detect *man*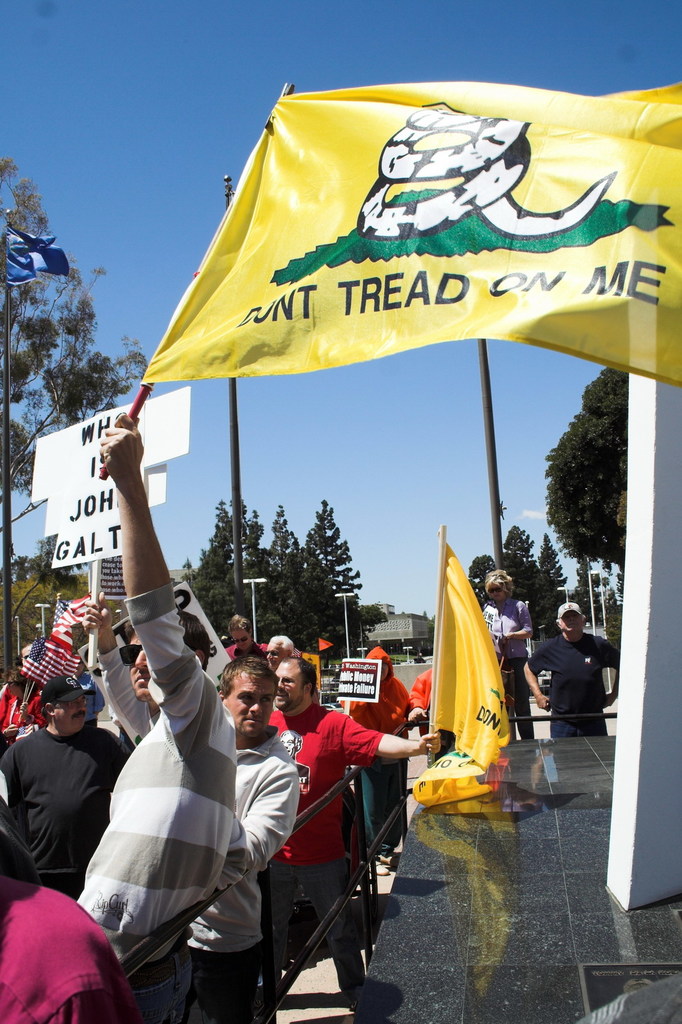
crop(526, 602, 621, 735)
